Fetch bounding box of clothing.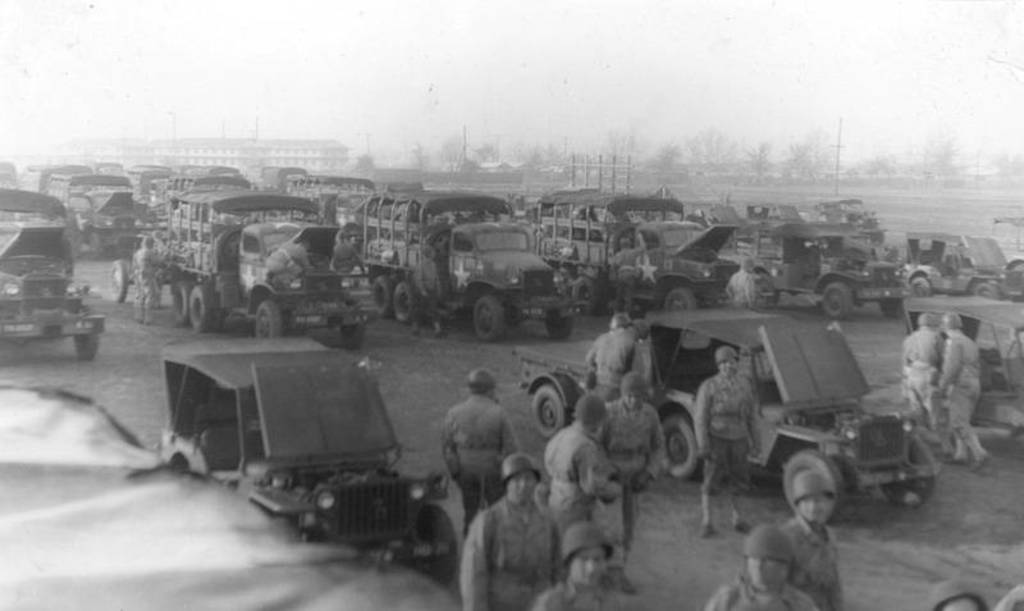
Bbox: [684, 375, 762, 494].
